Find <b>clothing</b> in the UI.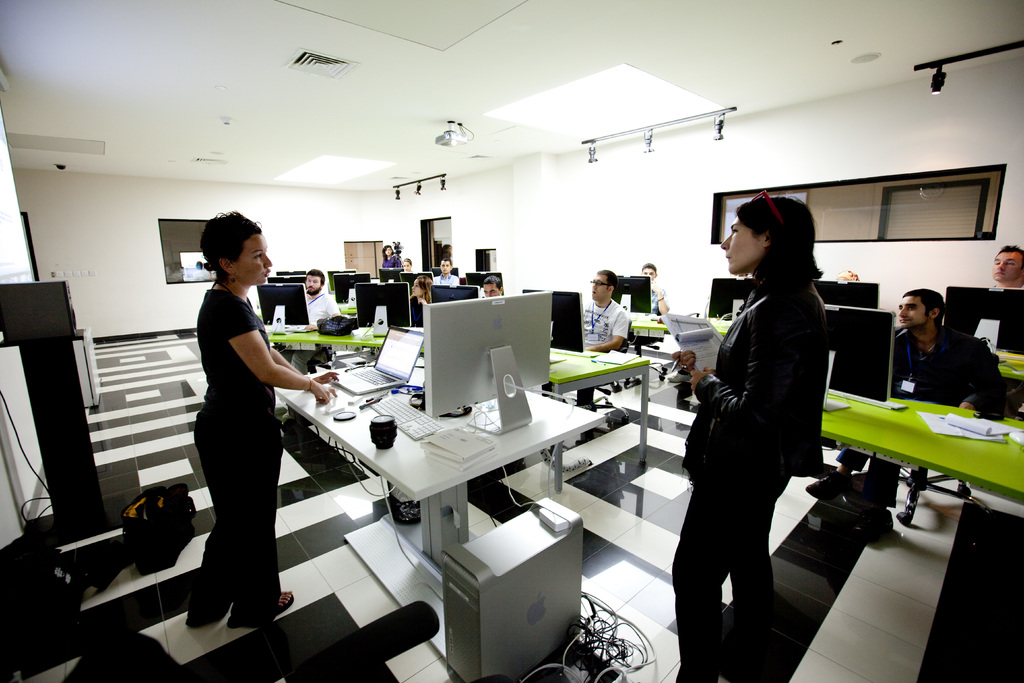
UI element at 892/315/1001/412.
